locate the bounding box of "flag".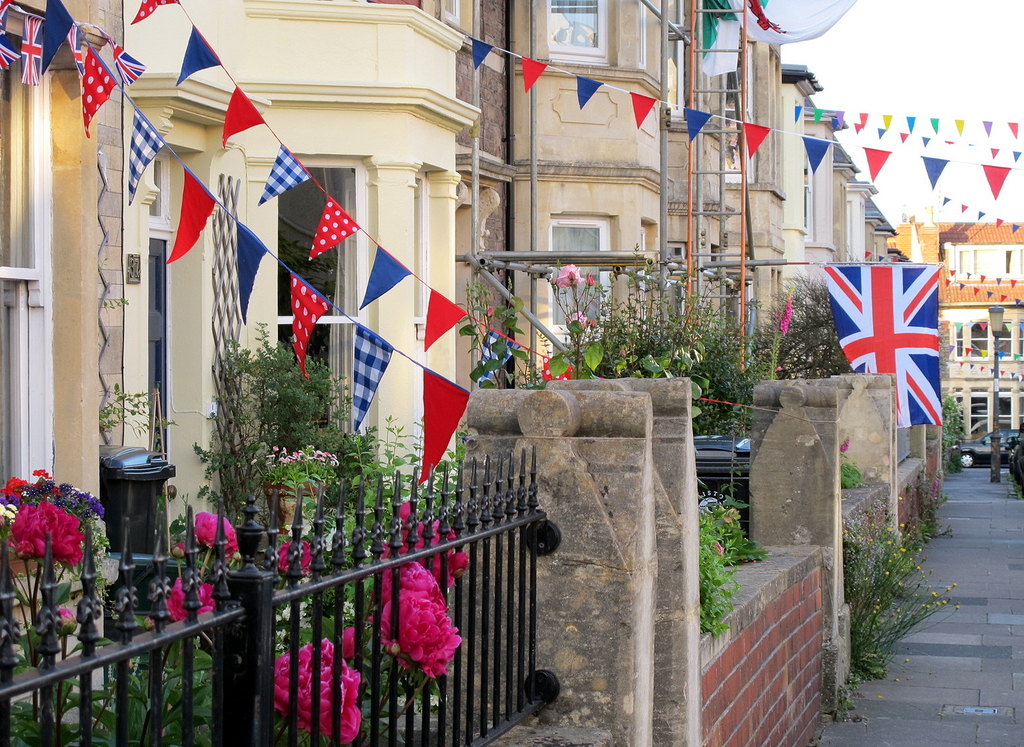
Bounding box: box(412, 371, 474, 492).
